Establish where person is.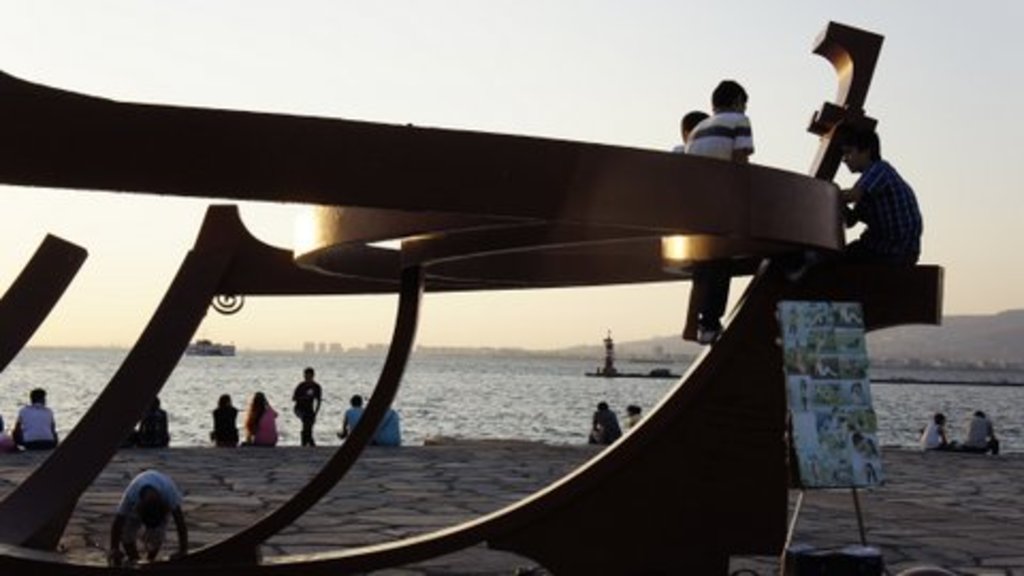
Established at box(666, 113, 706, 149).
